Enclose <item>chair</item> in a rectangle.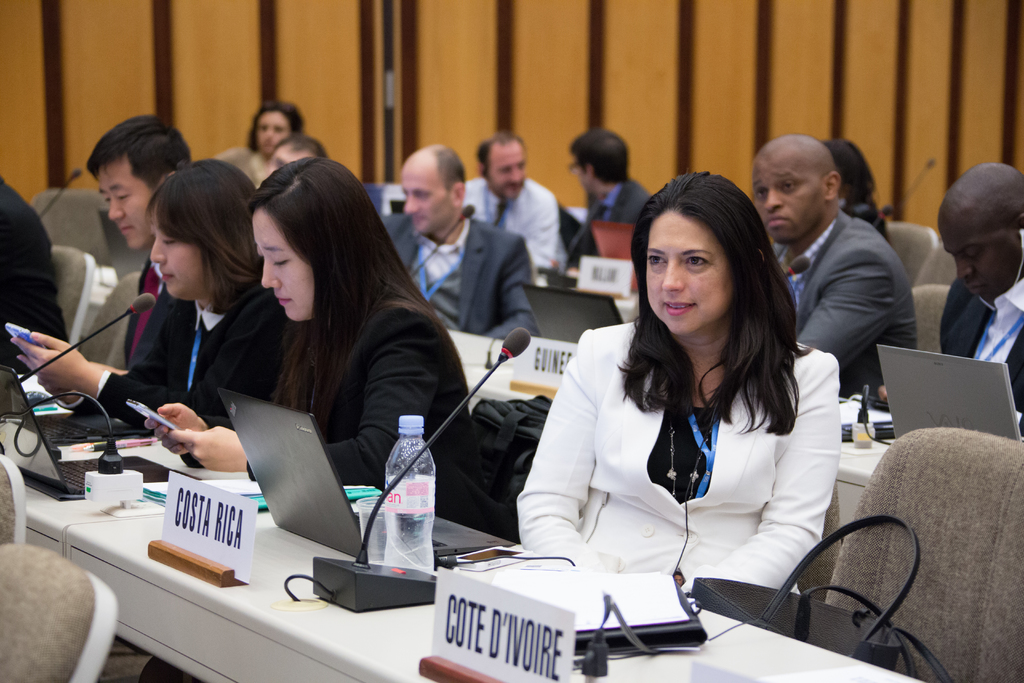
box(904, 245, 964, 284).
